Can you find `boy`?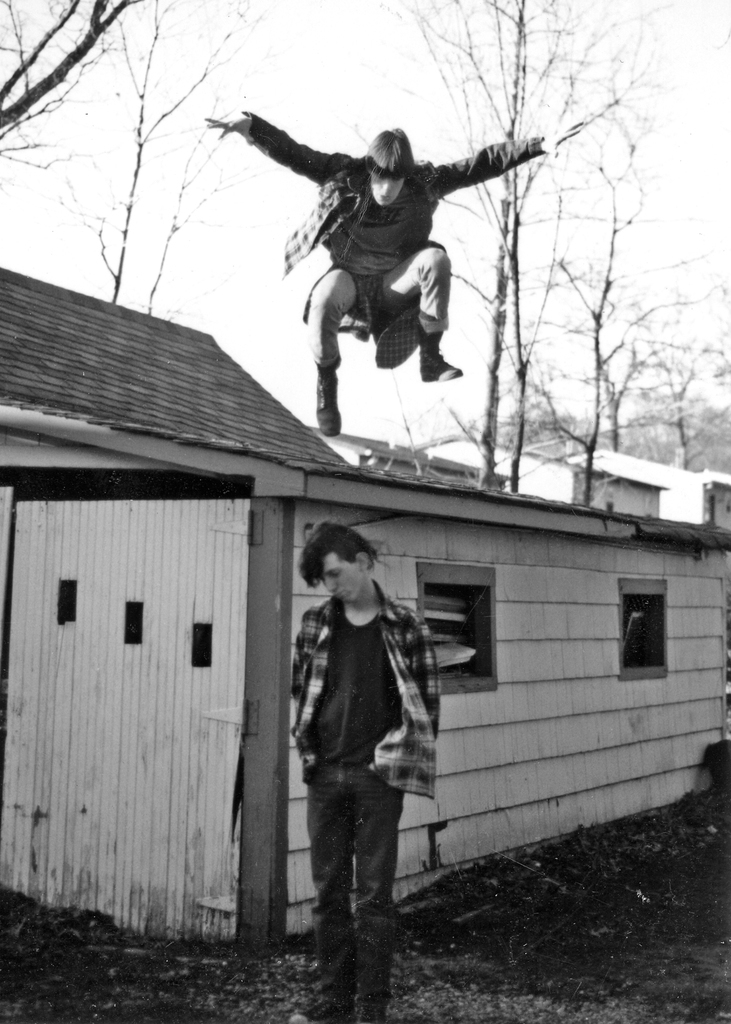
Yes, bounding box: 202/111/584/438.
